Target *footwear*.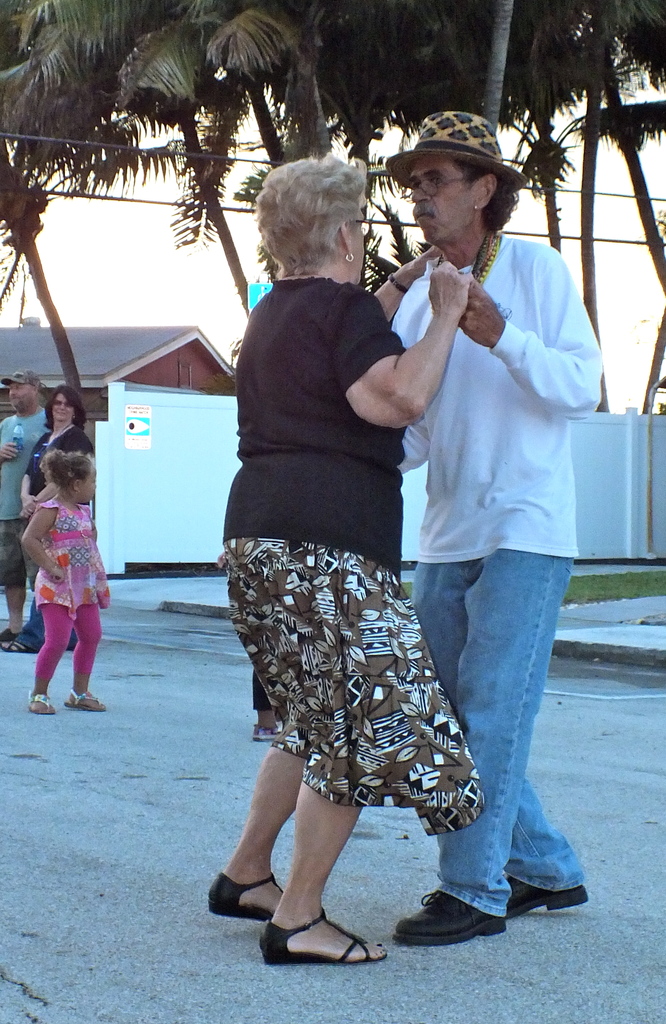
Target region: BBox(207, 872, 284, 918).
